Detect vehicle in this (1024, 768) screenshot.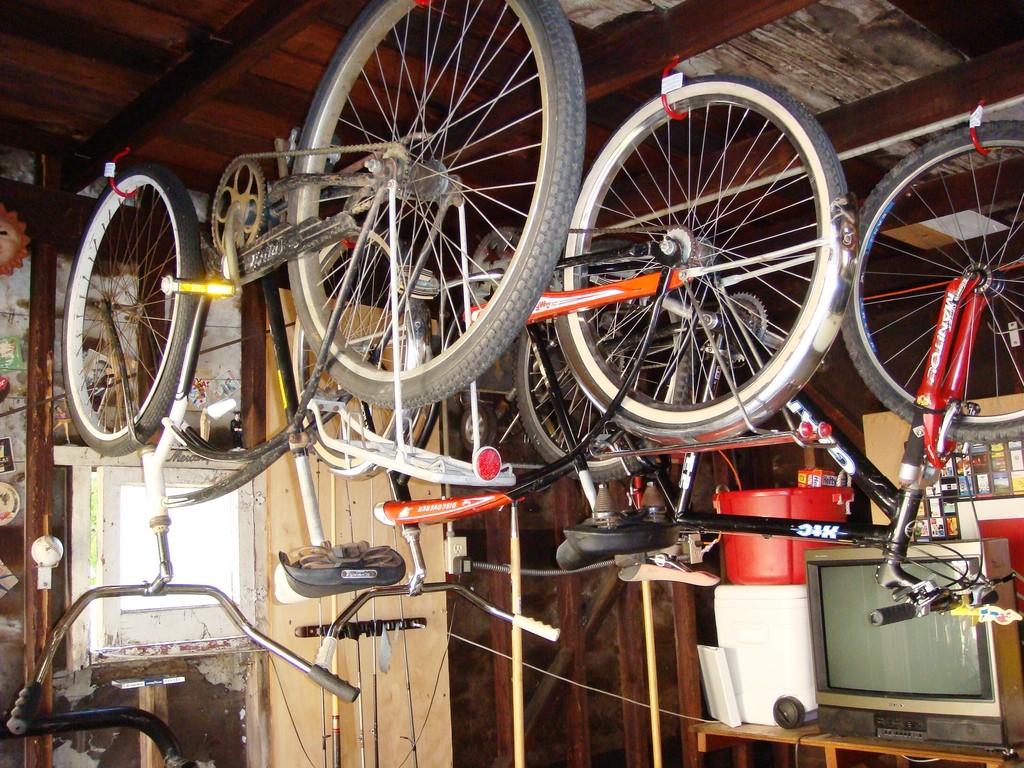
Detection: {"x1": 552, "y1": 118, "x2": 1023, "y2": 643}.
